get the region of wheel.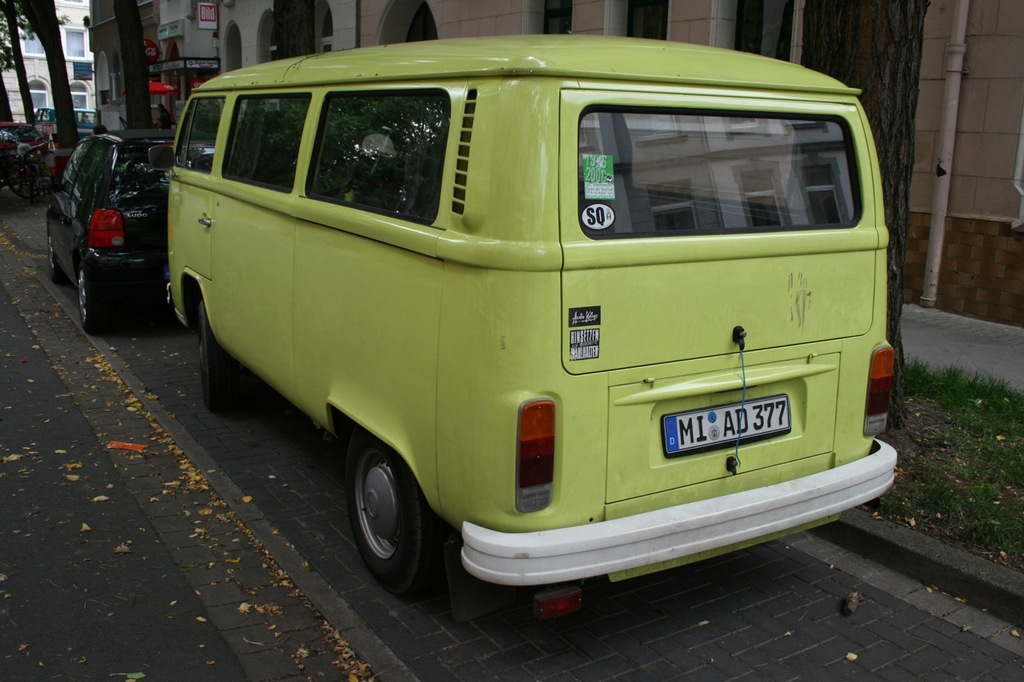
{"left": 5, "top": 164, "right": 33, "bottom": 200}.
